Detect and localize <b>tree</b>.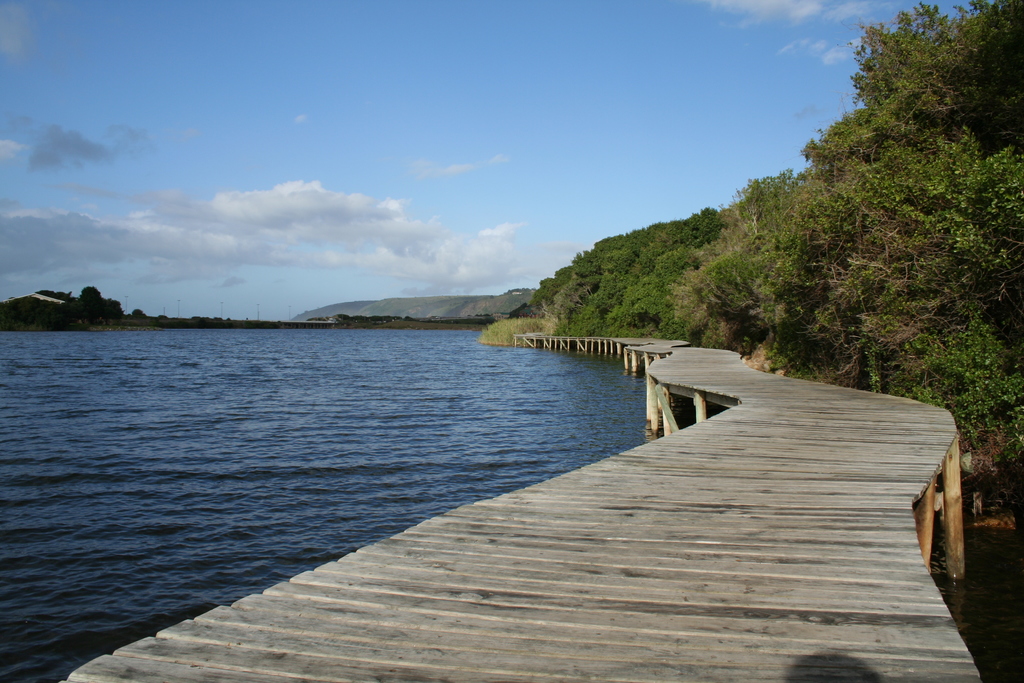
Localized at [x1=79, y1=296, x2=111, y2=326].
